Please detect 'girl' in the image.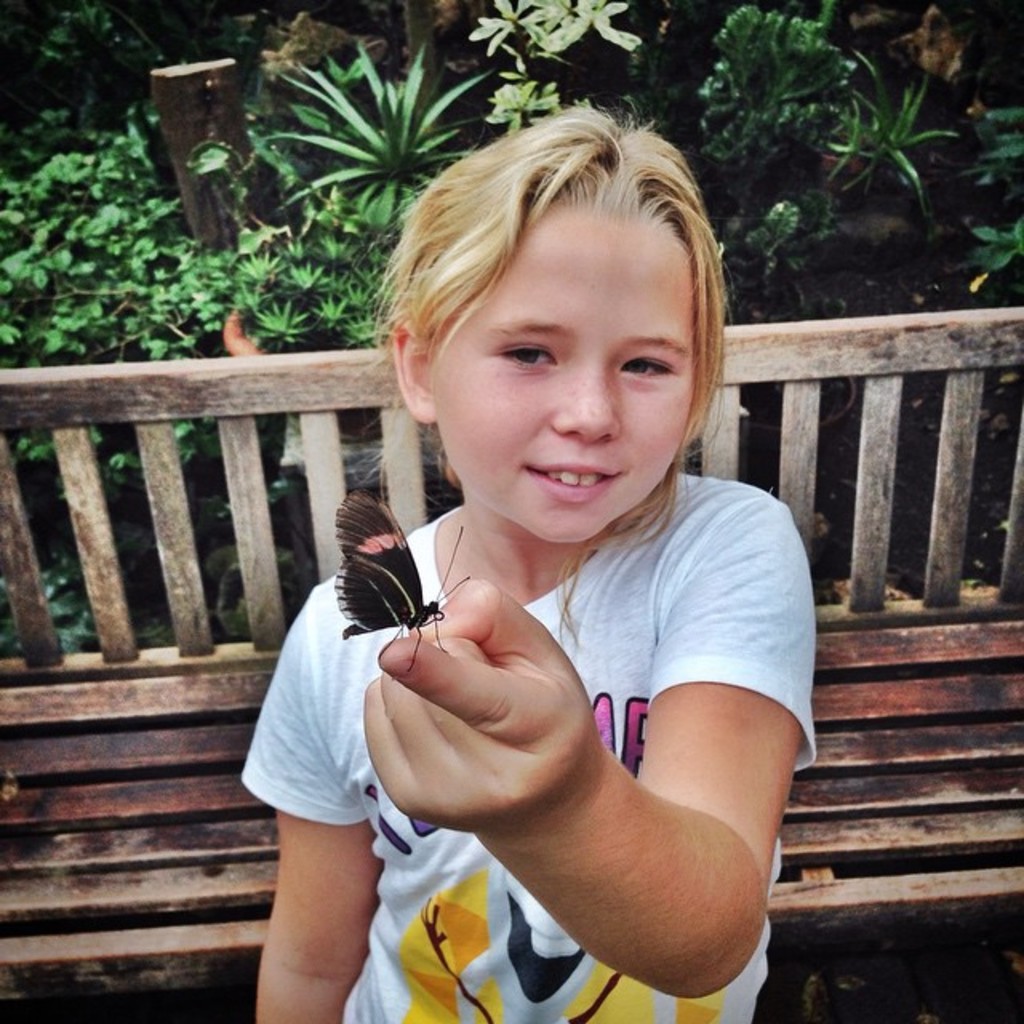
{"x1": 235, "y1": 98, "x2": 814, "y2": 1022}.
